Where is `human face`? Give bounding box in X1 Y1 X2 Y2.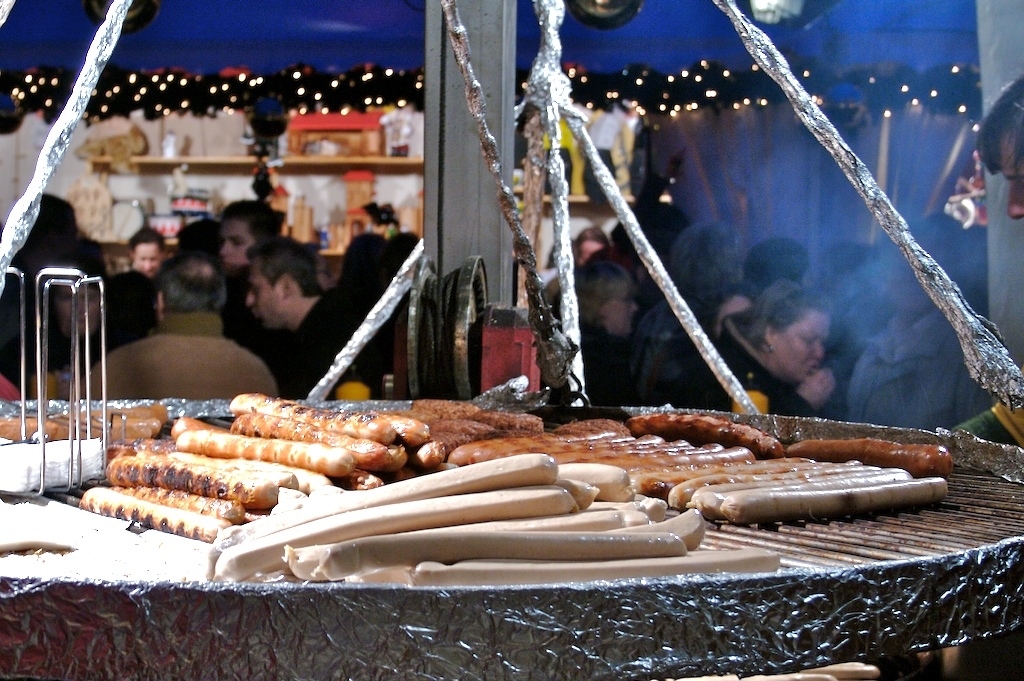
1001 138 1023 218.
